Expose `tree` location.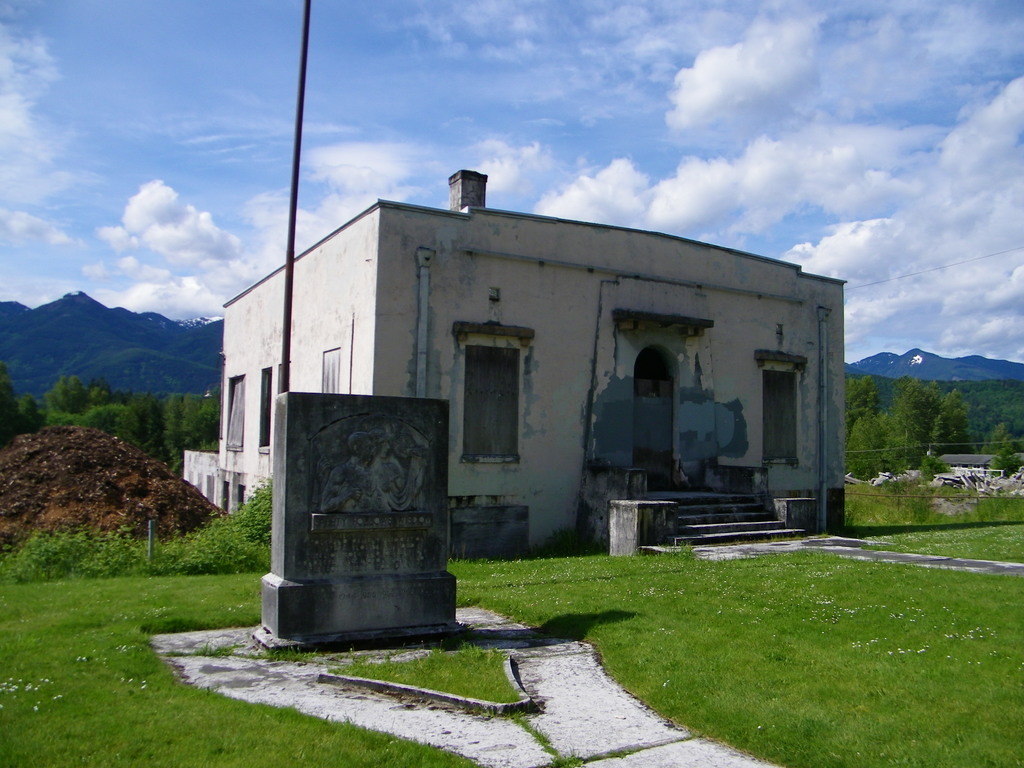
Exposed at bbox=(875, 367, 944, 472).
